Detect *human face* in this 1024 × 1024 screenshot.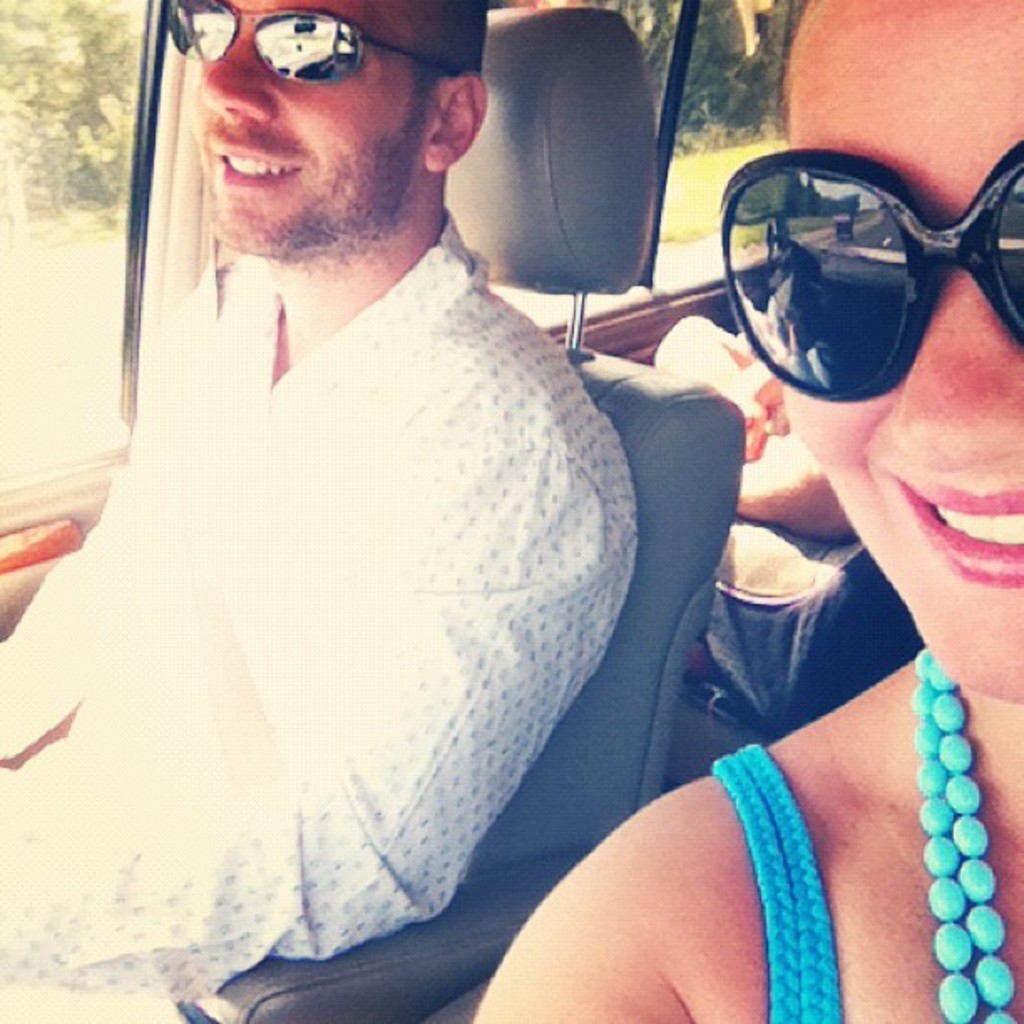
Detection: 786 0 1022 696.
